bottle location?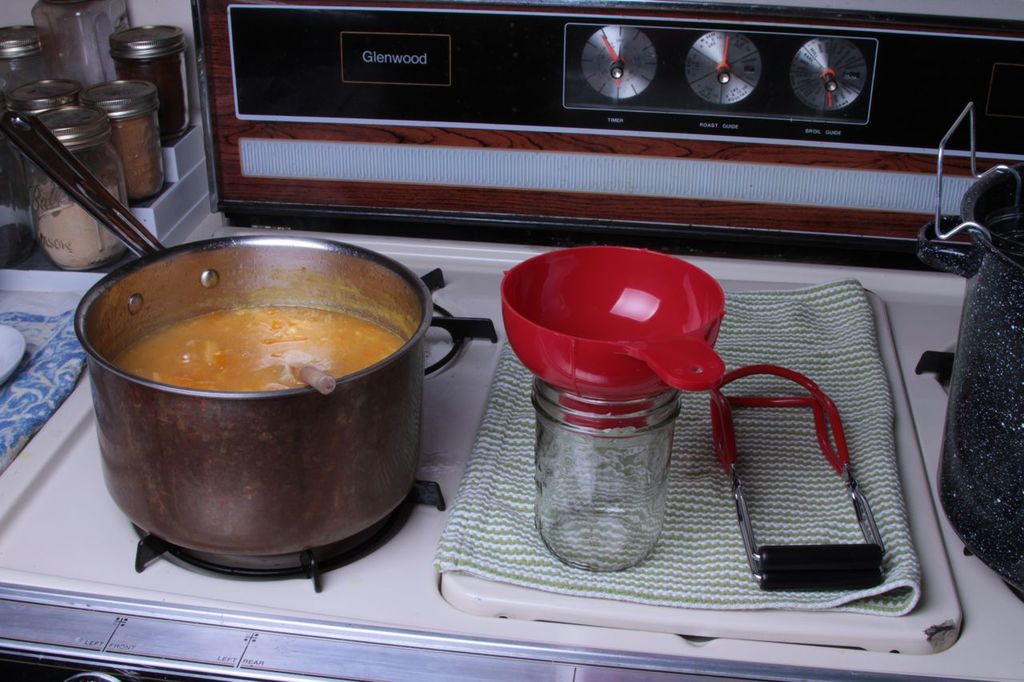
(0, 16, 70, 86)
